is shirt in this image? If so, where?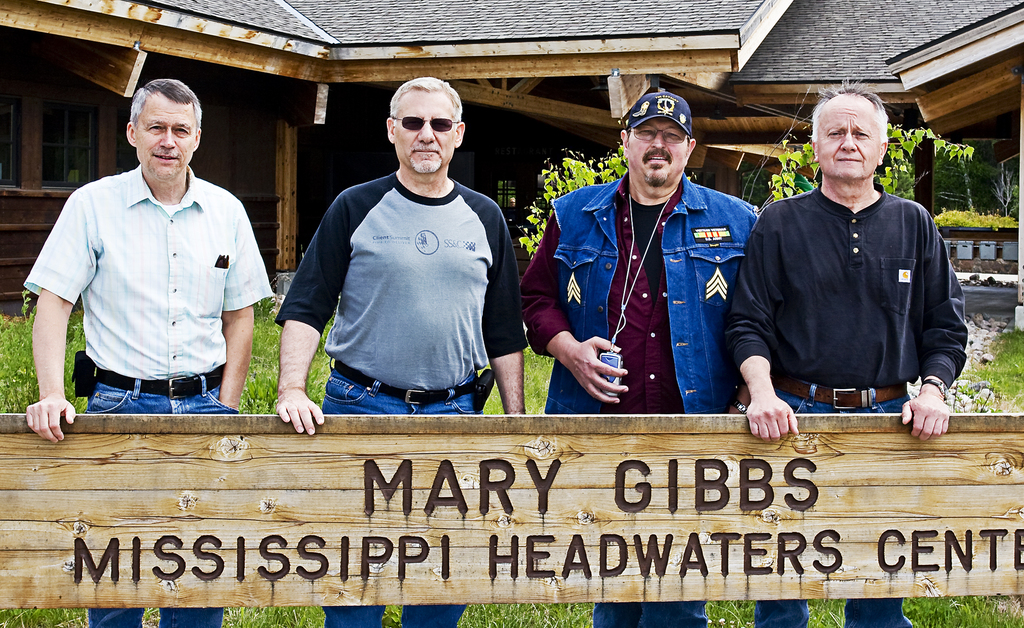
Yes, at crop(35, 147, 257, 389).
